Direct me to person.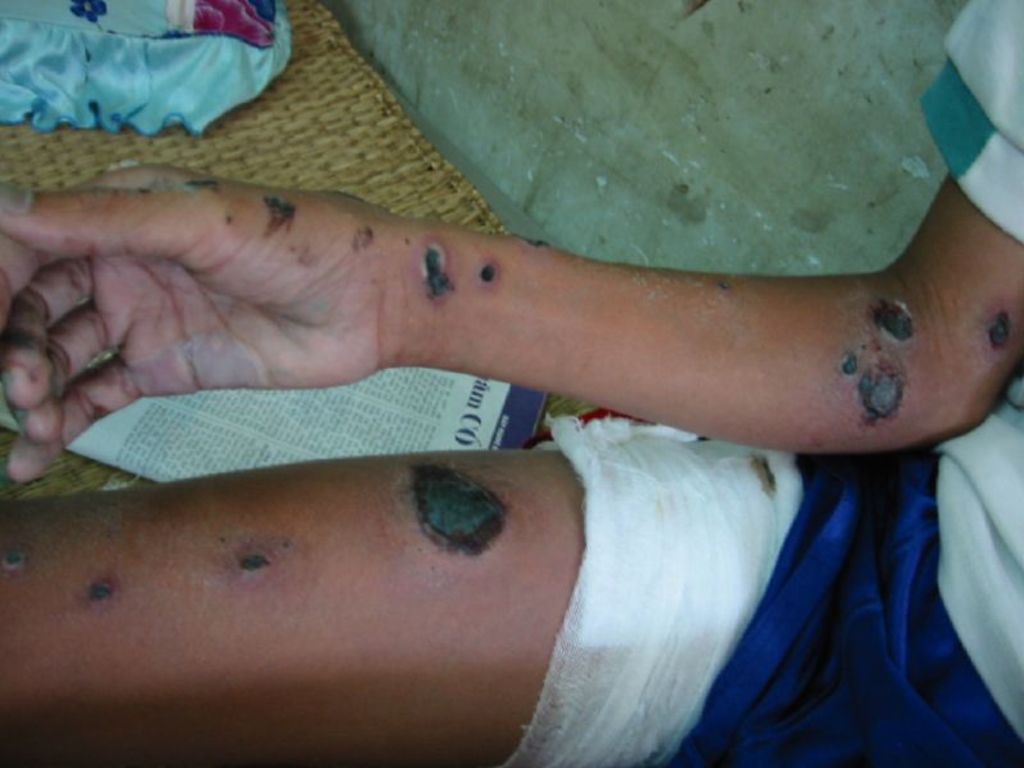
Direction: region(0, 0, 1023, 767).
